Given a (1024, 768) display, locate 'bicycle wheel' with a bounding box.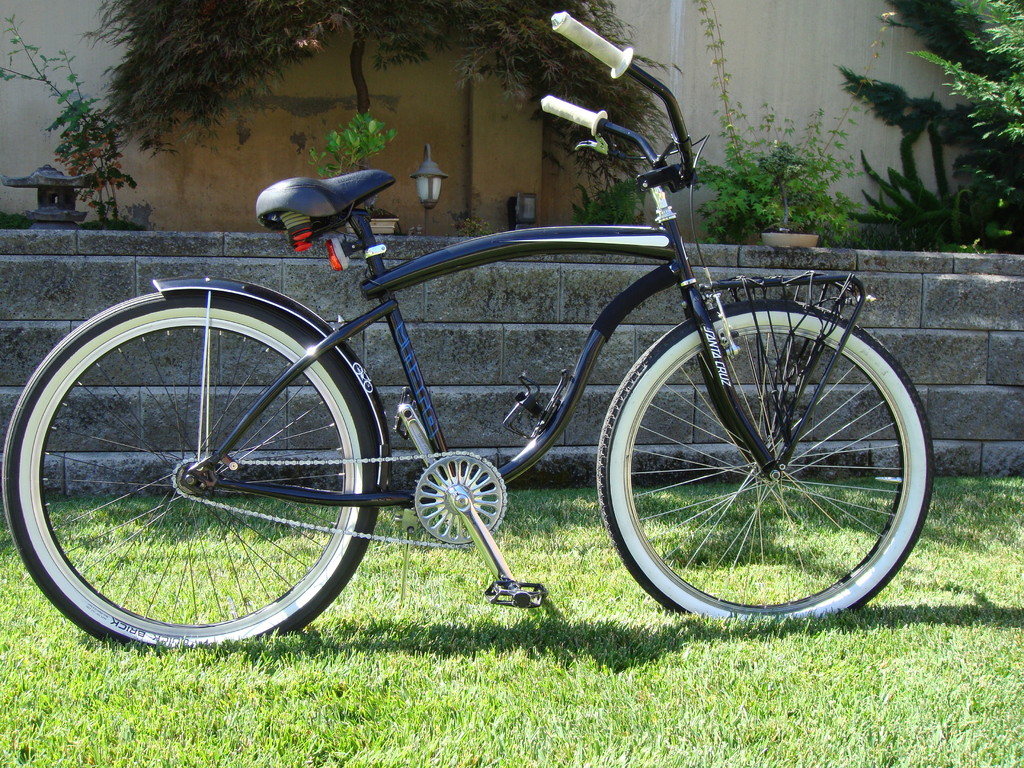
Located: region(13, 309, 417, 666).
